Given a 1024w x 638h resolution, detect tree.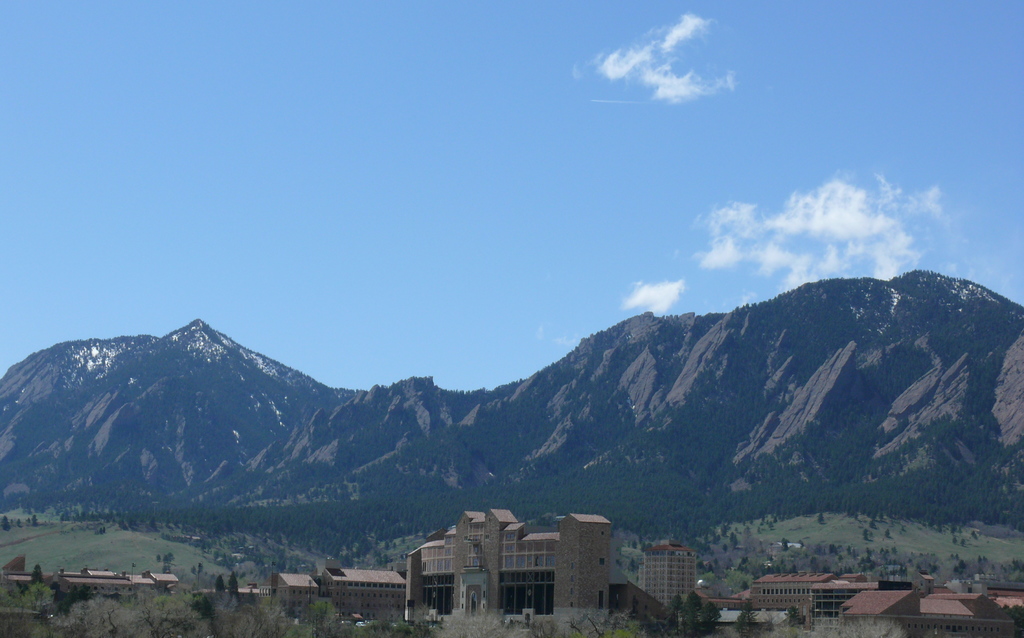
{"x1": 740, "y1": 598, "x2": 762, "y2": 637}.
